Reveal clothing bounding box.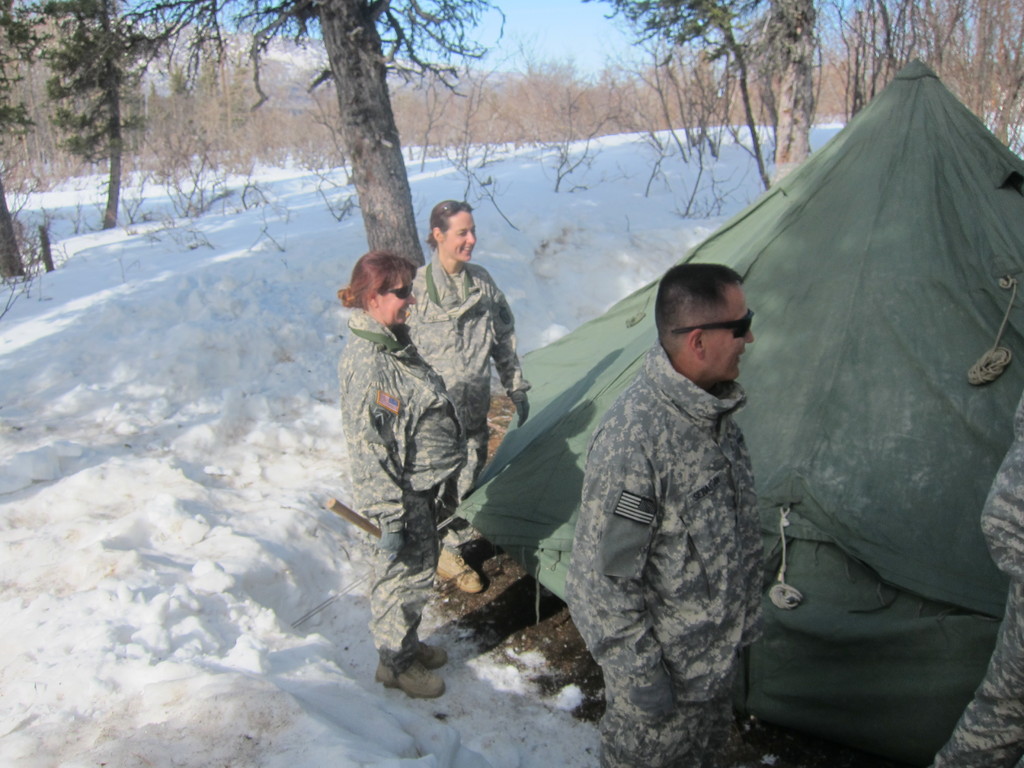
Revealed: (408, 259, 531, 549).
